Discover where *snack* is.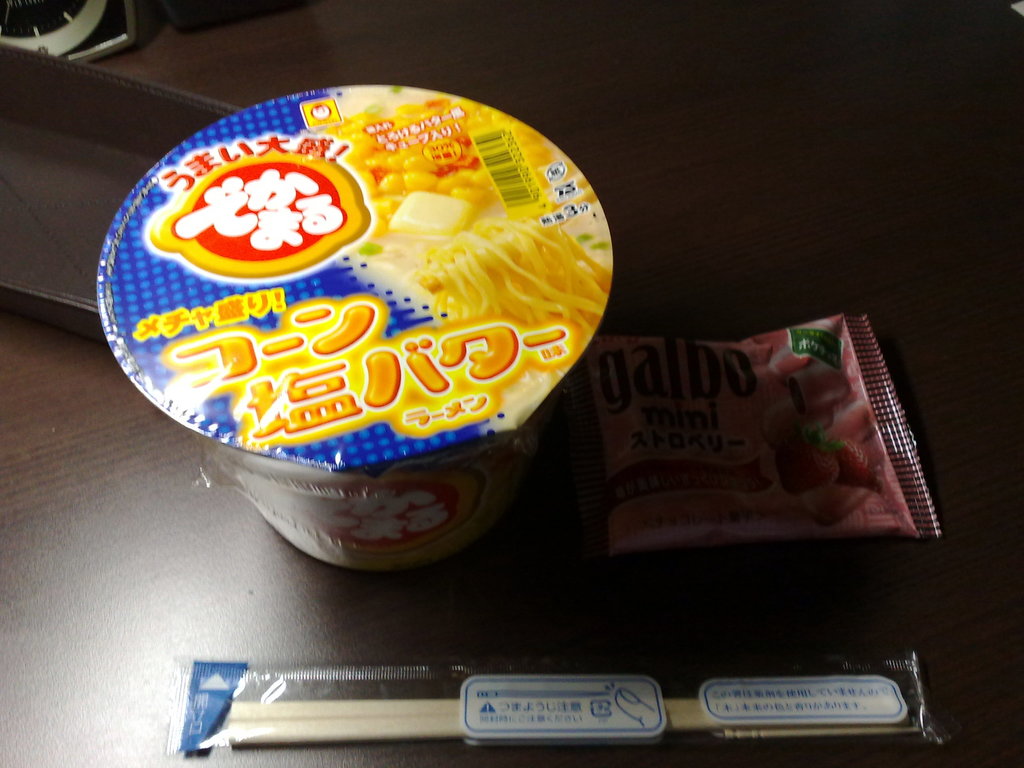
Discovered at box=[408, 204, 608, 353].
